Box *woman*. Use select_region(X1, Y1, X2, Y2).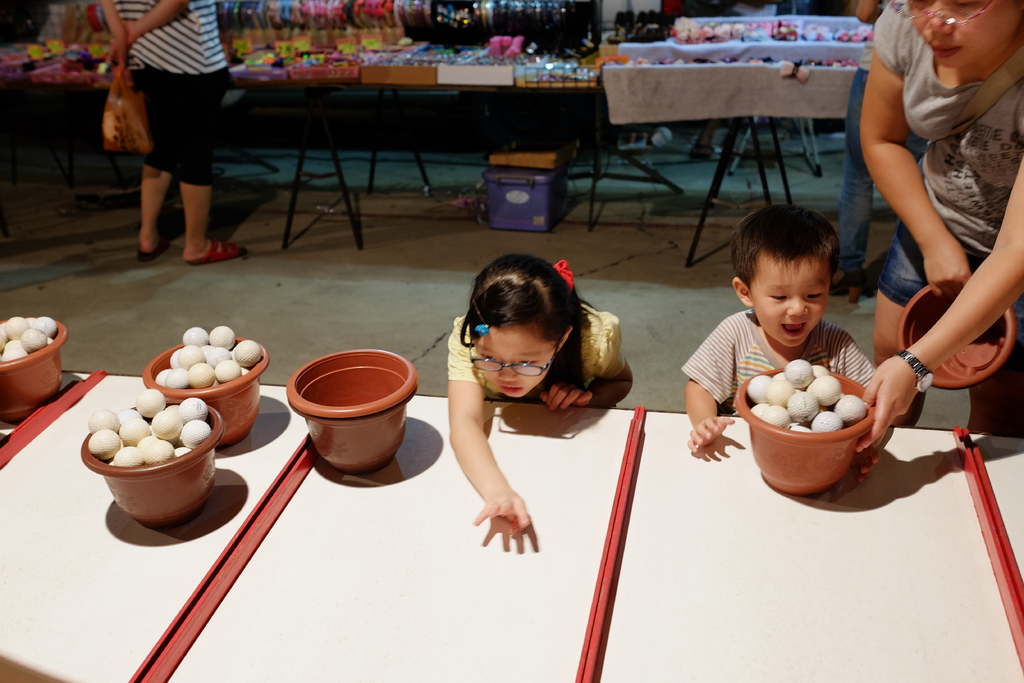
select_region(845, 0, 1017, 480).
